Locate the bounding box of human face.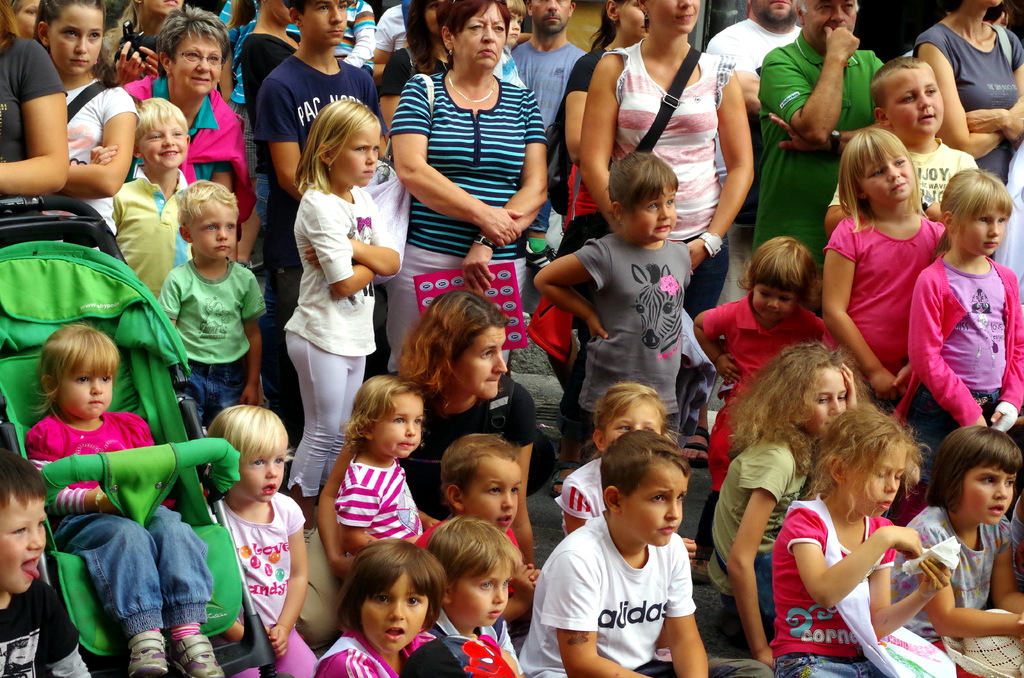
Bounding box: [653,0,703,35].
